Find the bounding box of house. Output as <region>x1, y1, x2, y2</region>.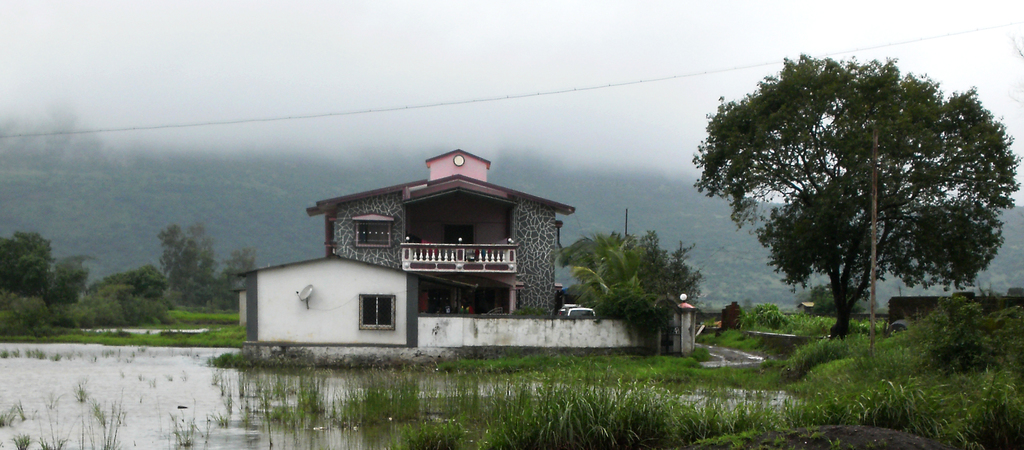
<region>310, 152, 576, 323</region>.
